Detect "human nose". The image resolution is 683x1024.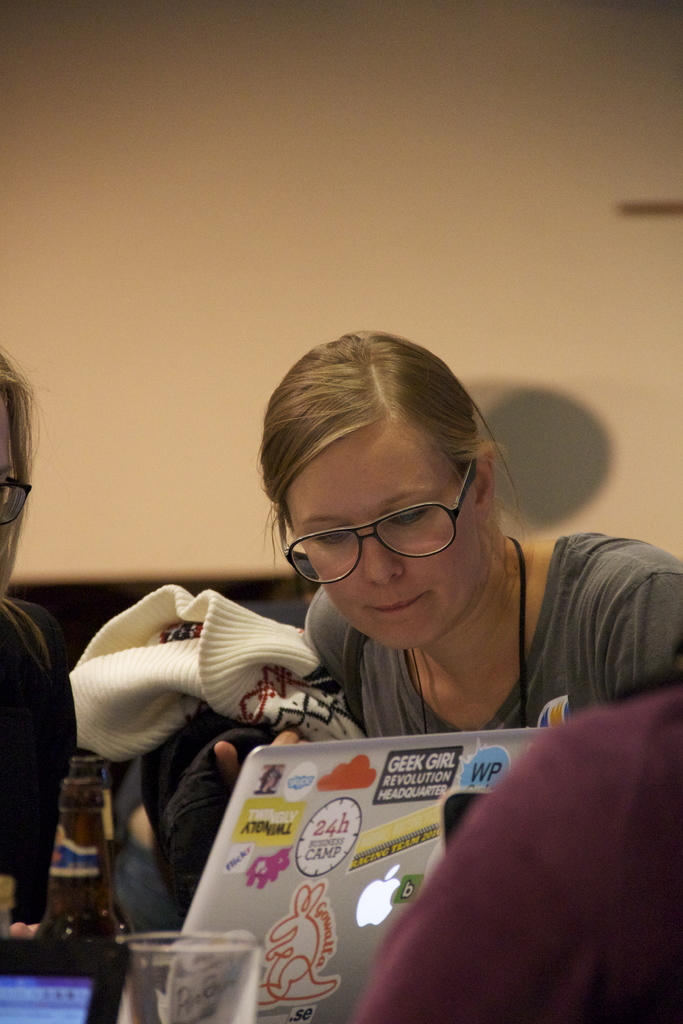
[363,534,407,586].
